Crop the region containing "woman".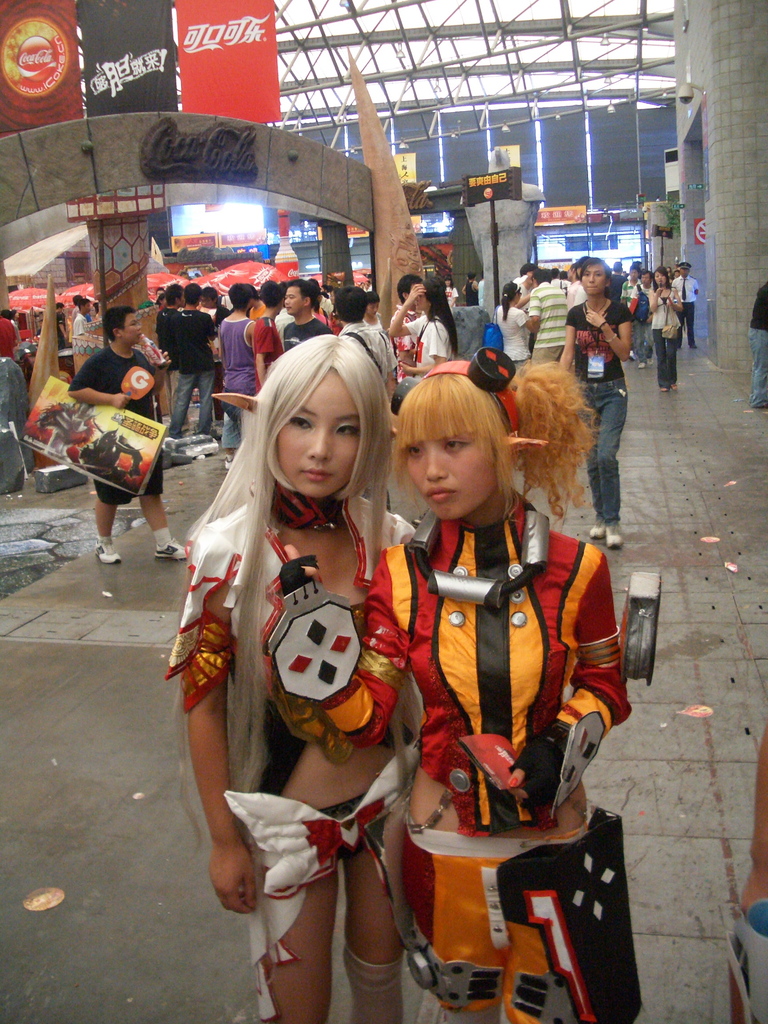
Crop region: 267 368 632 1023.
